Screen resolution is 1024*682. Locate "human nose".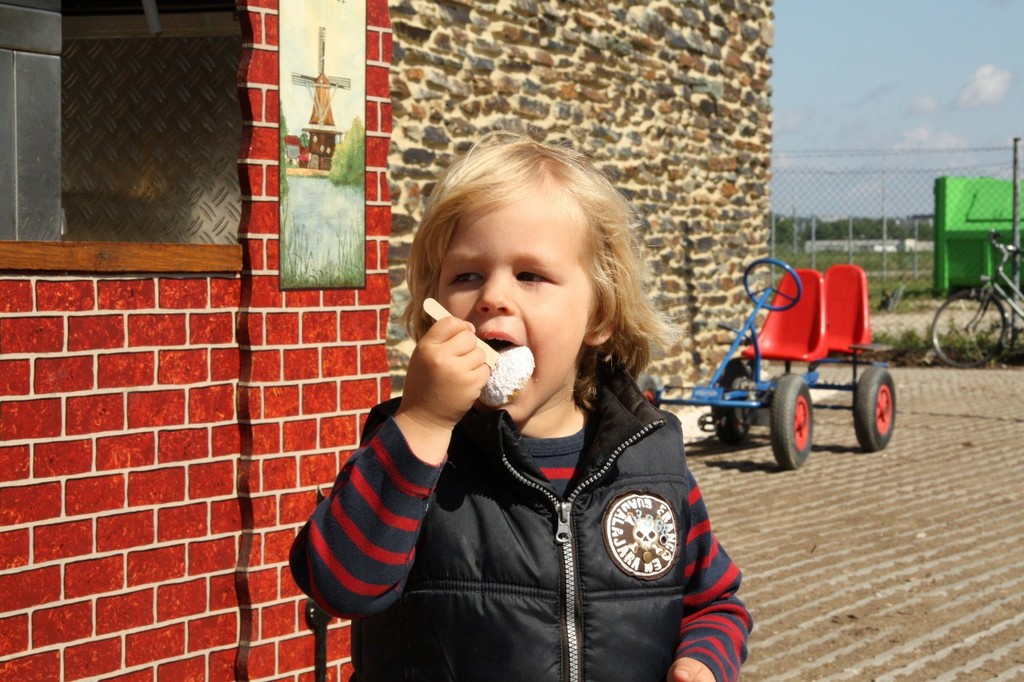
rect(476, 265, 515, 317).
